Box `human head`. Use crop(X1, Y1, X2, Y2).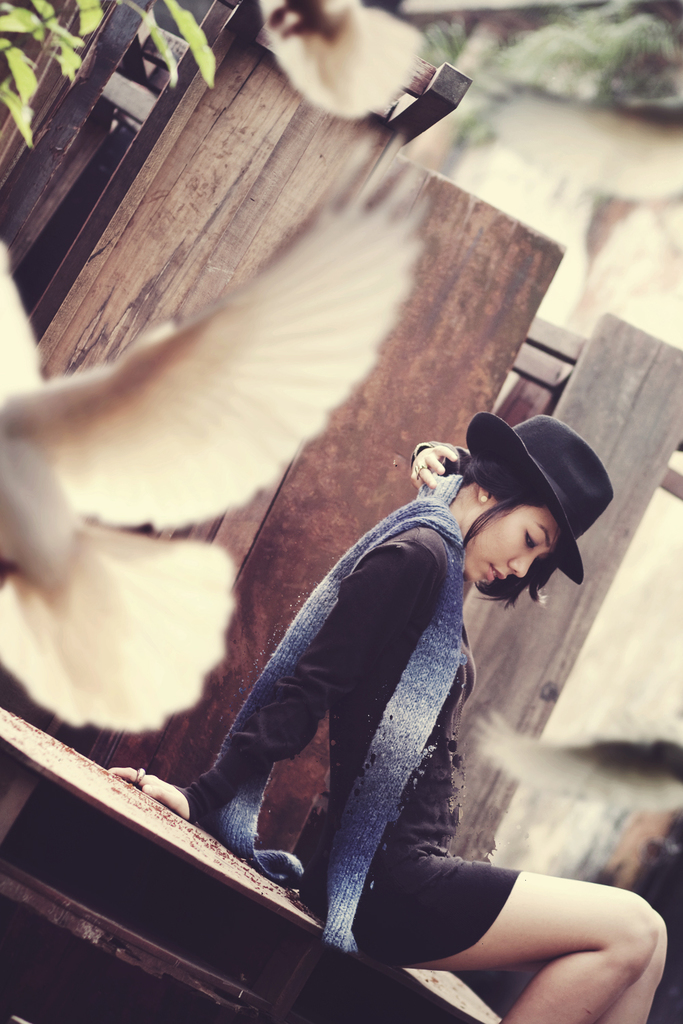
crop(469, 434, 598, 608).
